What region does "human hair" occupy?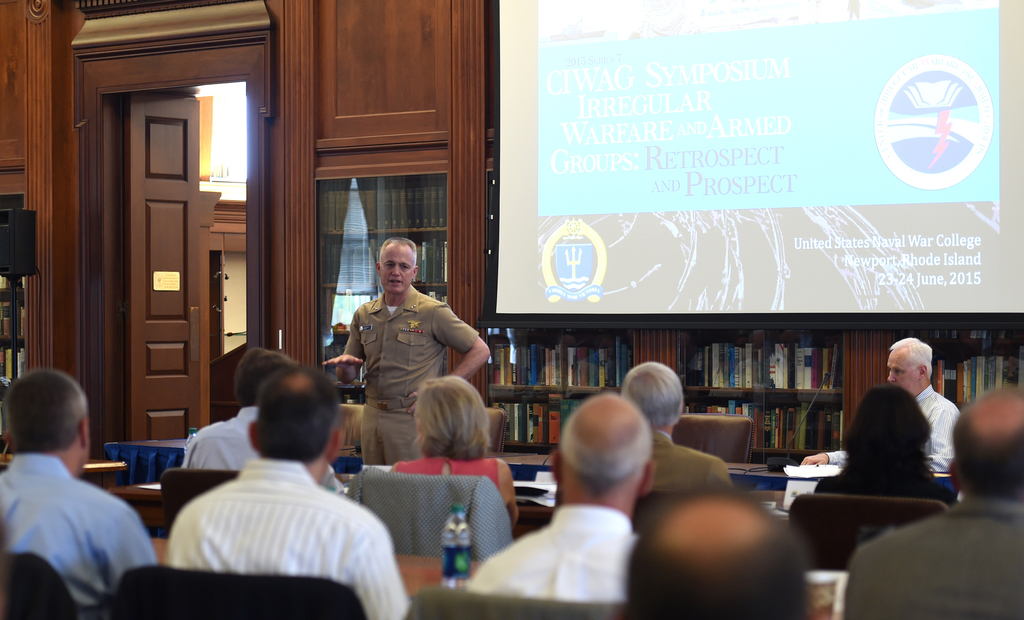
locate(621, 357, 687, 441).
